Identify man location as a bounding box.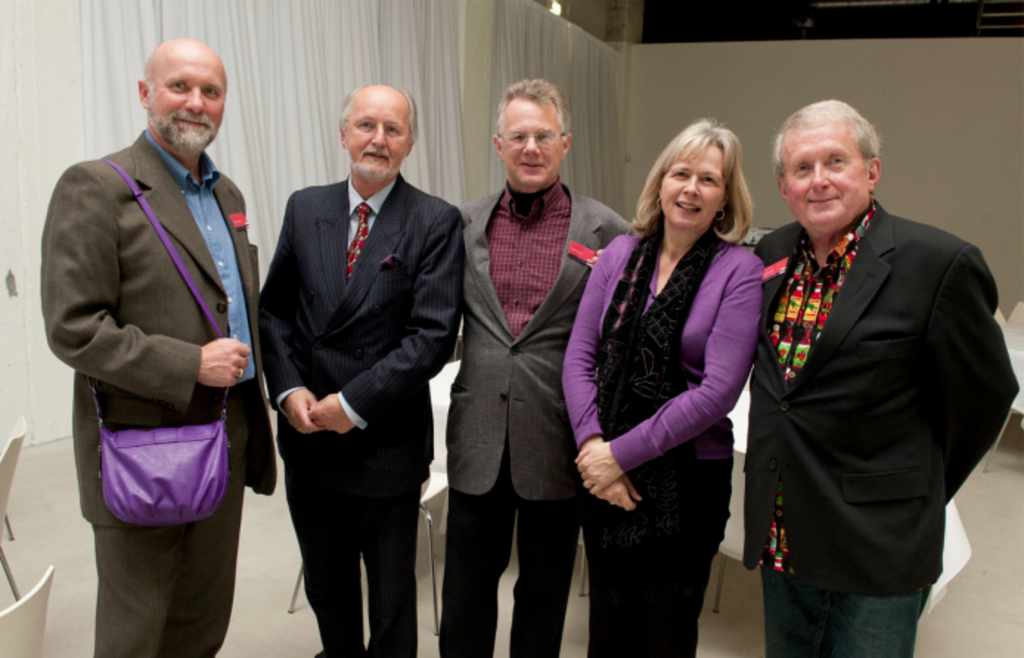
region(735, 74, 996, 645).
